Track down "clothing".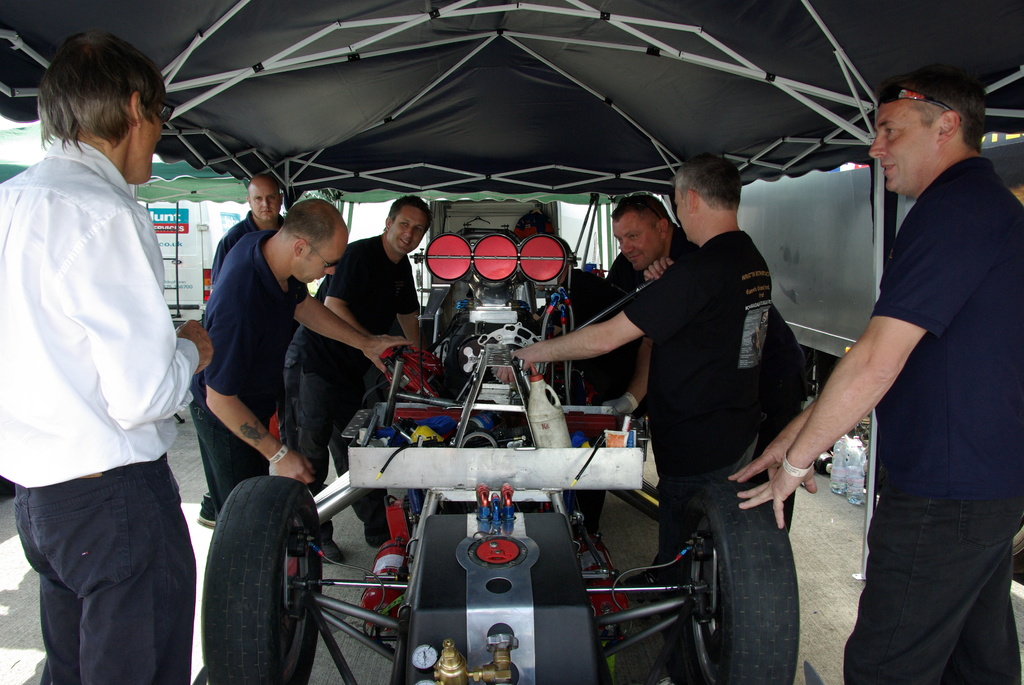
Tracked to bbox=(285, 238, 426, 549).
